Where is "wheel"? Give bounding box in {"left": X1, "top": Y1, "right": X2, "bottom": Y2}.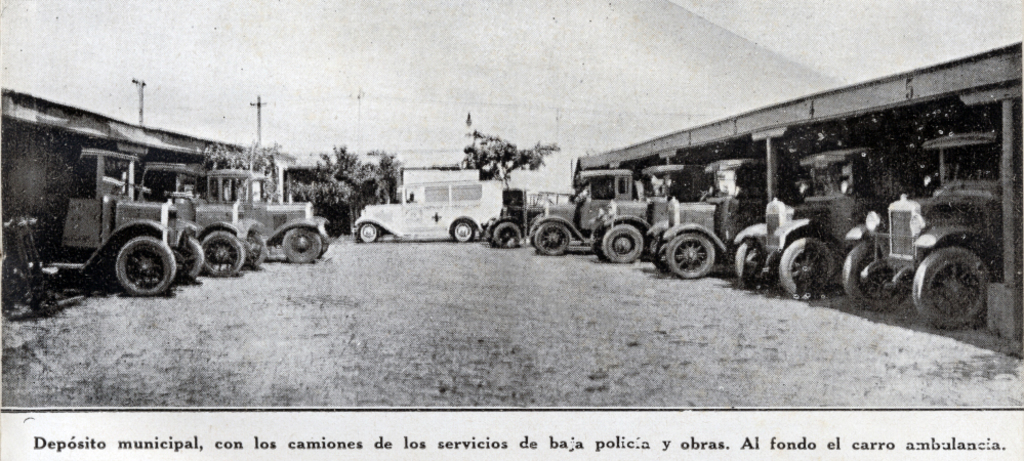
{"left": 493, "top": 222, "right": 521, "bottom": 247}.
